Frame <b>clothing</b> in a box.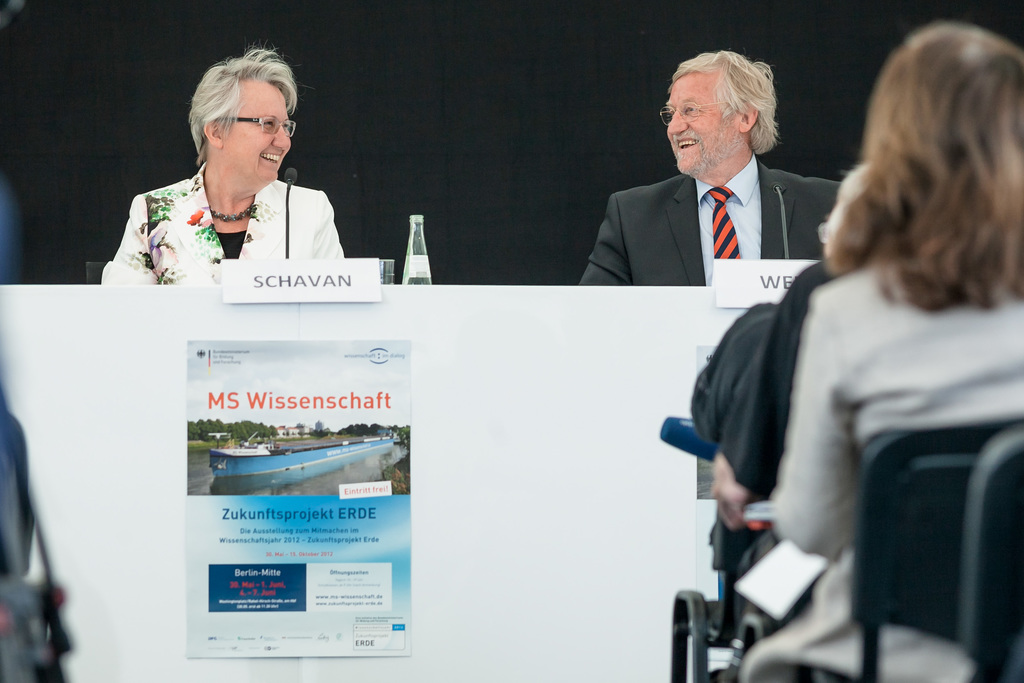
region(744, 267, 1023, 682).
